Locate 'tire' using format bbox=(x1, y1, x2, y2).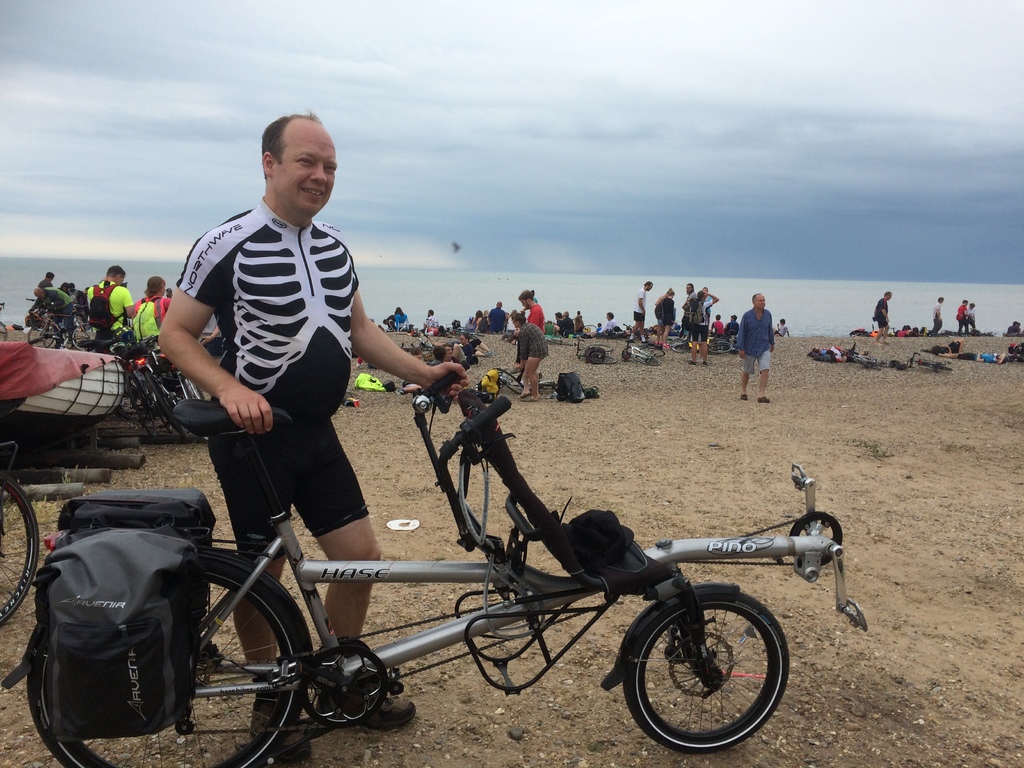
bbox=(464, 332, 485, 335).
